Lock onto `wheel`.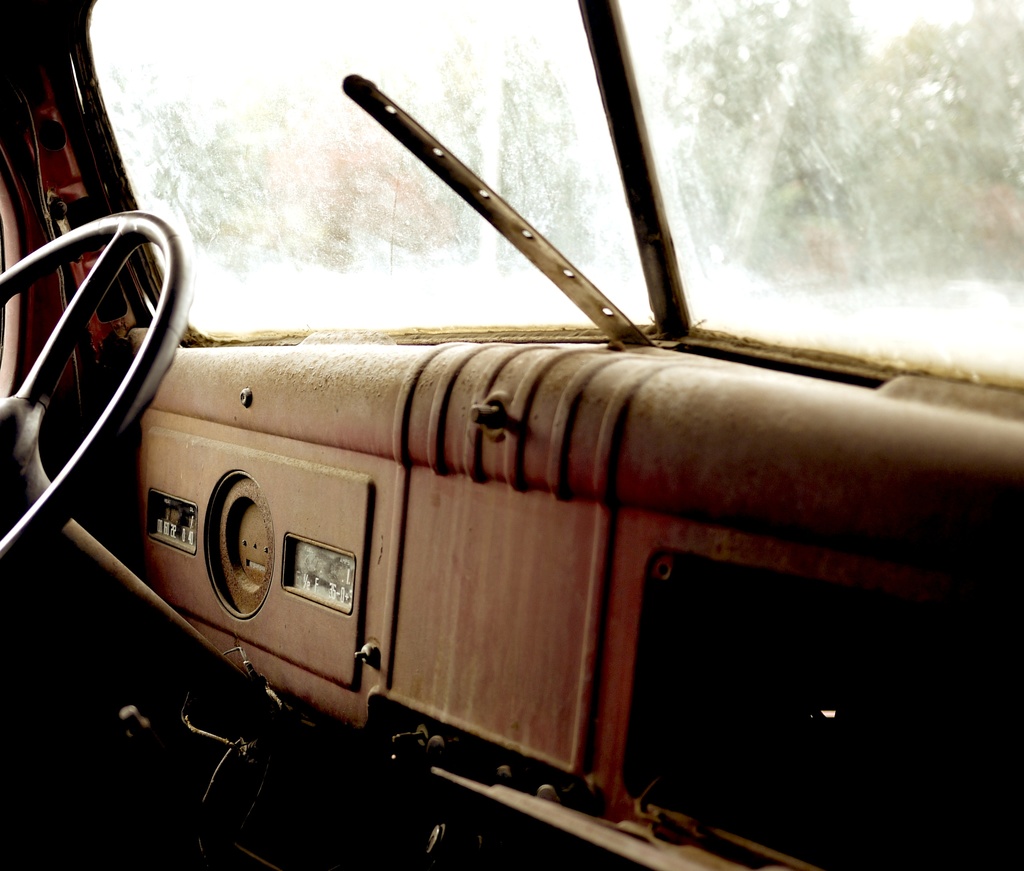
Locked: pyautogui.locateOnScreen(0, 211, 194, 580).
